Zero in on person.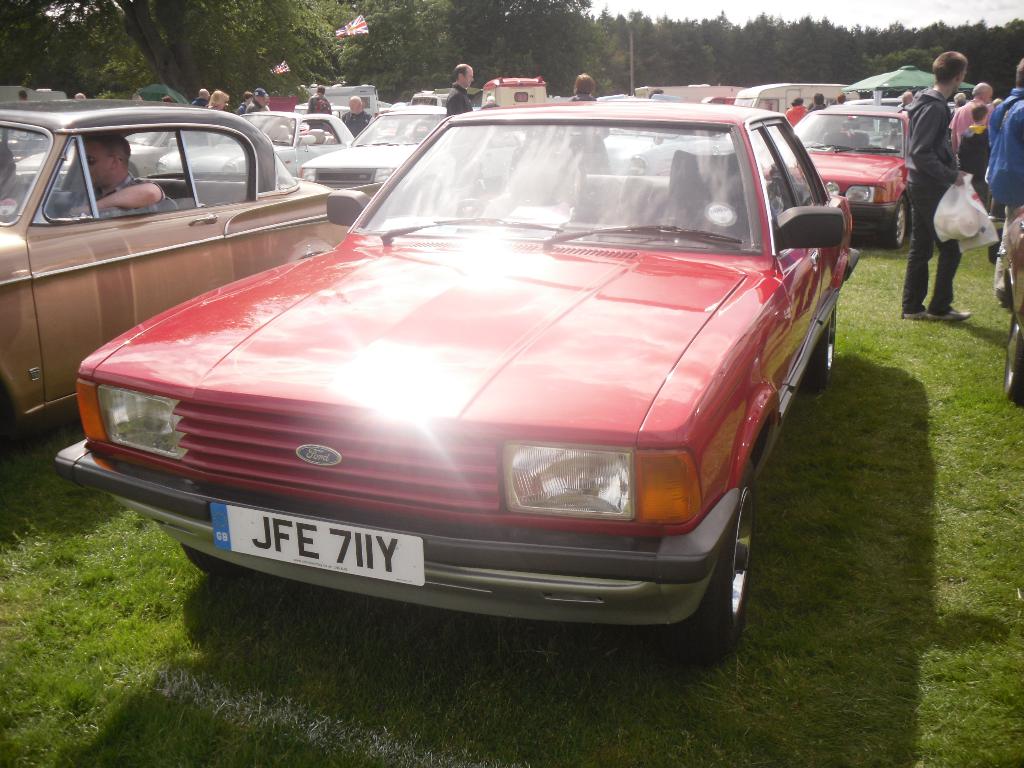
Zeroed in: (237,90,253,118).
